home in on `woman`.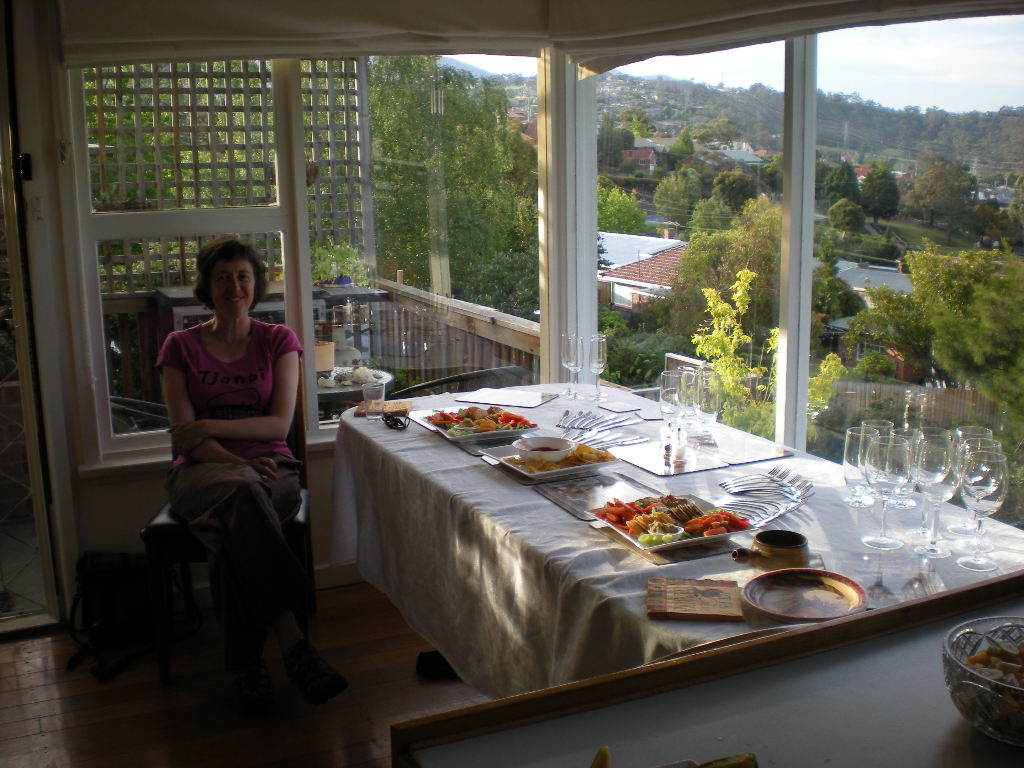
Homed in at {"x1": 133, "y1": 216, "x2": 314, "y2": 696}.
